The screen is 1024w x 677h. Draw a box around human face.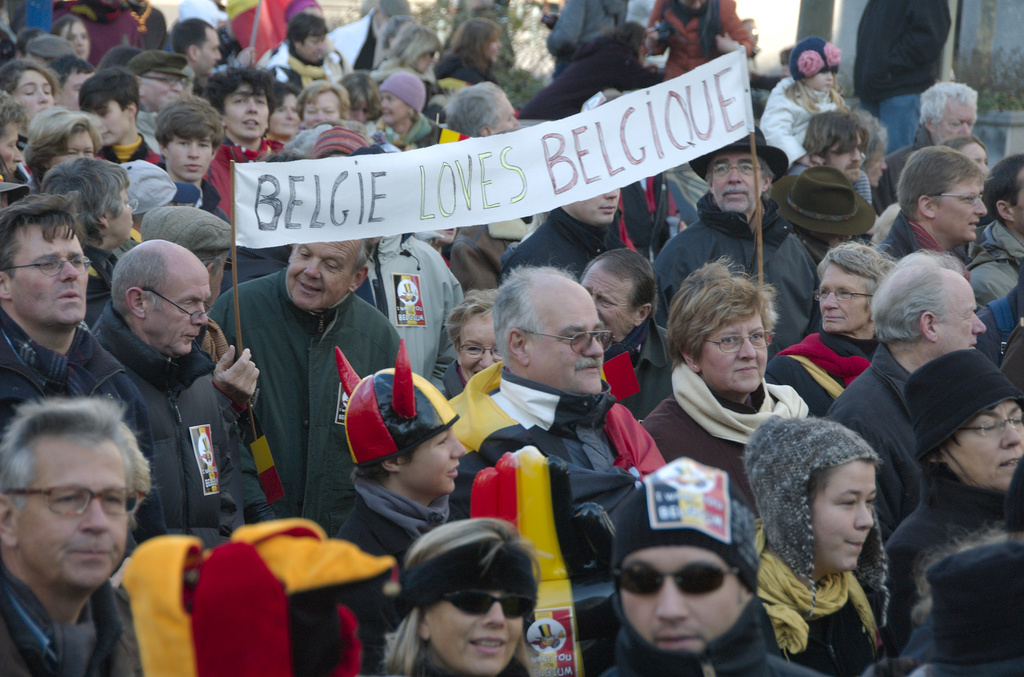
bbox=[934, 267, 989, 348].
